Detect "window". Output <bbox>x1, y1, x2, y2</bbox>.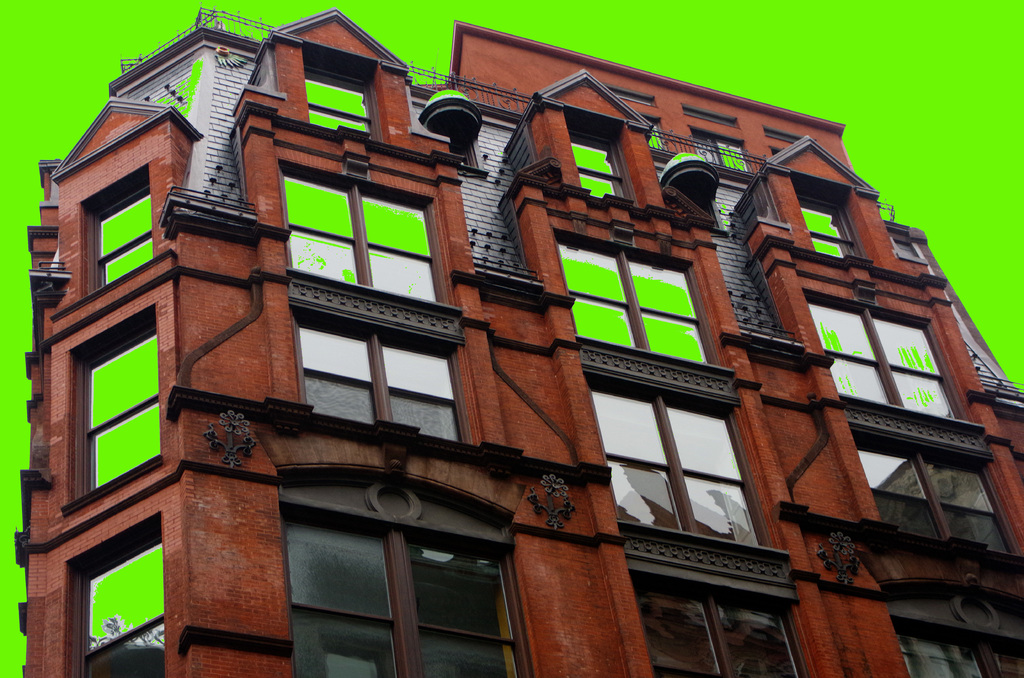
<bbox>562, 225, 735, 410</bbox>.
